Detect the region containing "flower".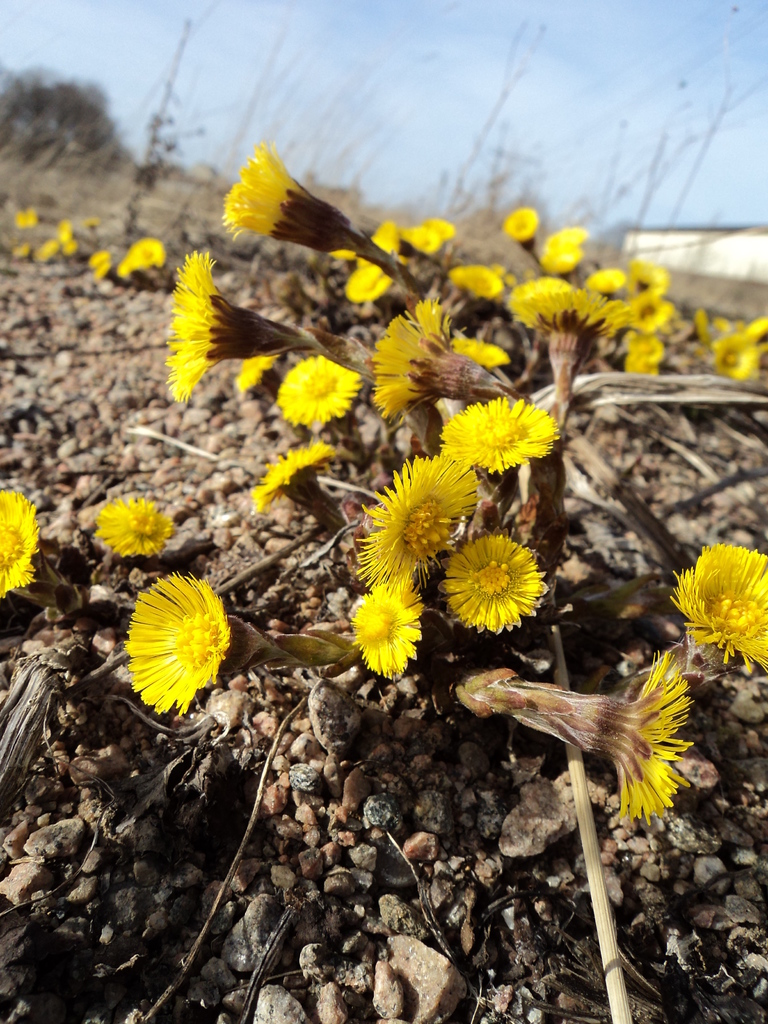
bbox=[227, 143, 348, 257].
